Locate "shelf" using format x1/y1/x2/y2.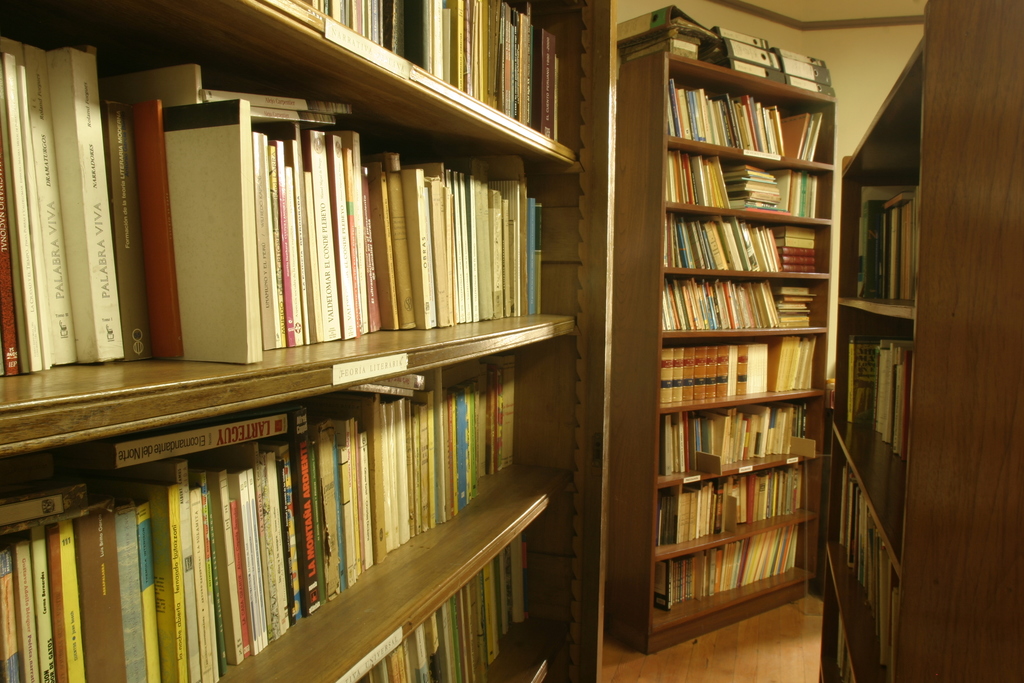
809/425/902/682.
